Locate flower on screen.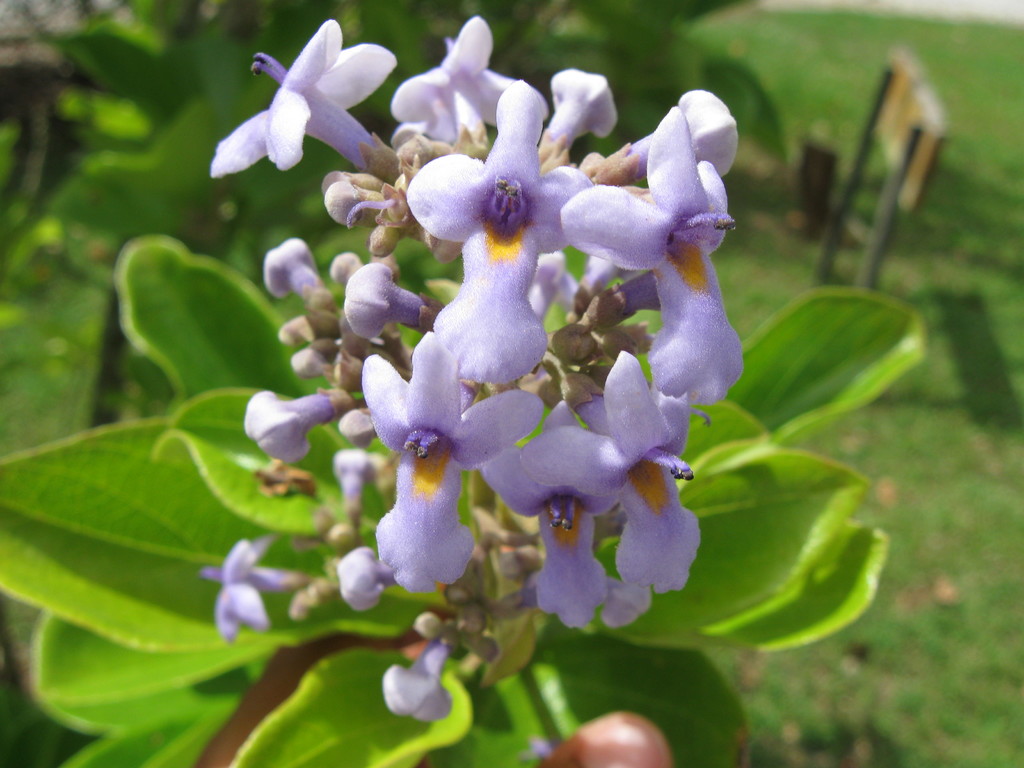
On screen at rect(514, 737, 566, 761).
